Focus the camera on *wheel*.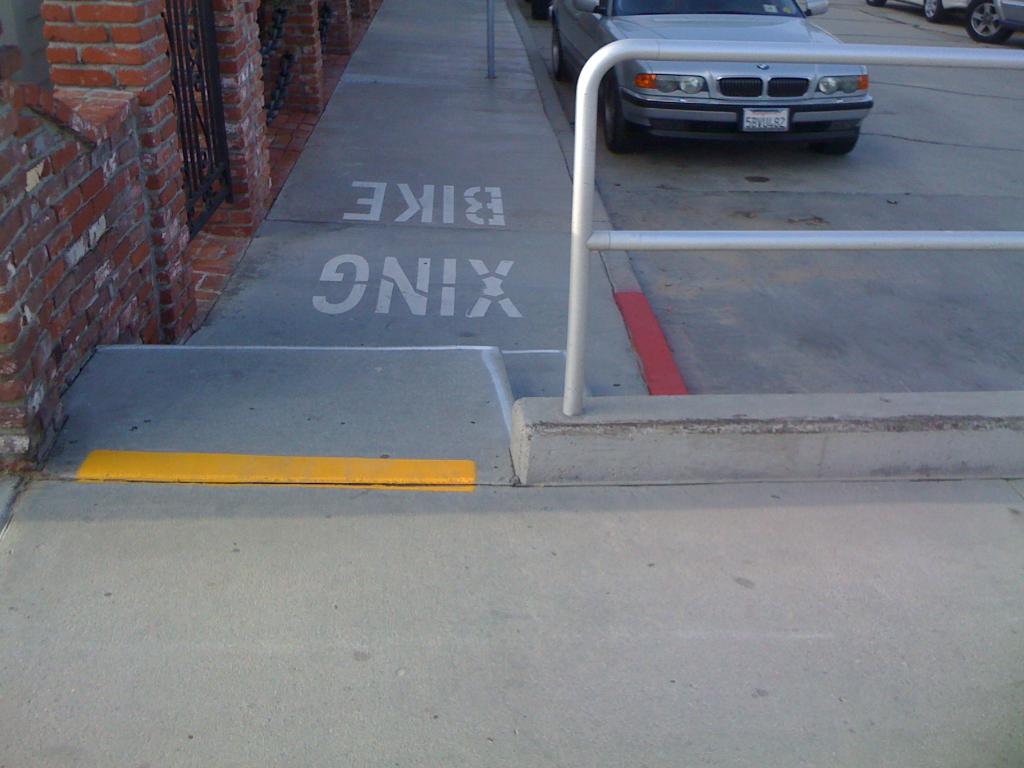
Focus region: [x1=918, y1=0, x2=943, y2=20].
